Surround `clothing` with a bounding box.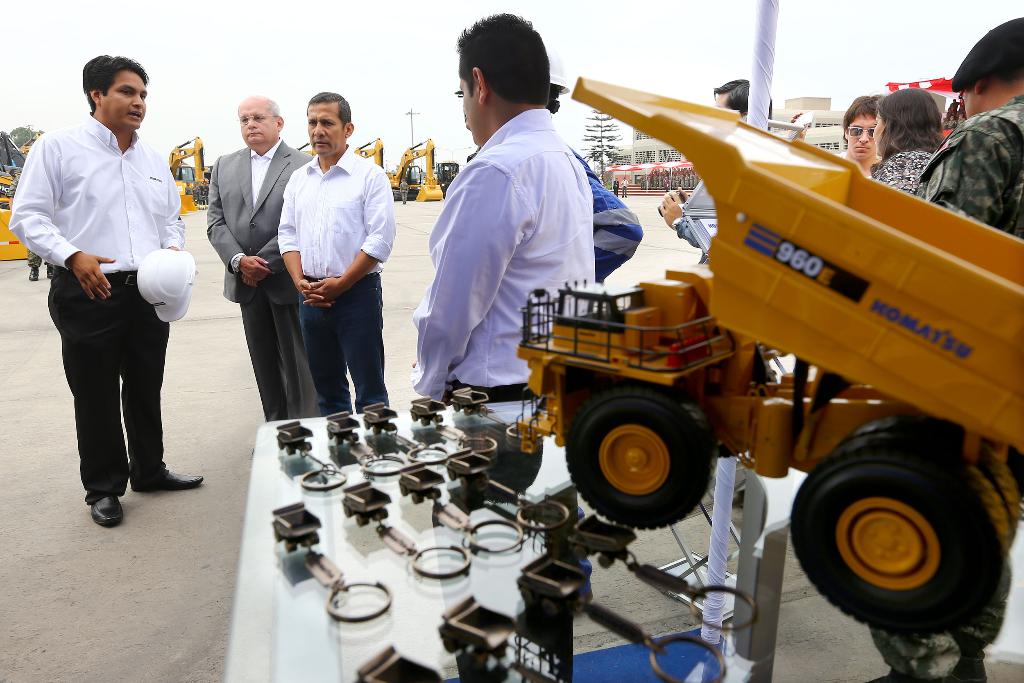
<region>870, 92, 1023, 680</region>.
